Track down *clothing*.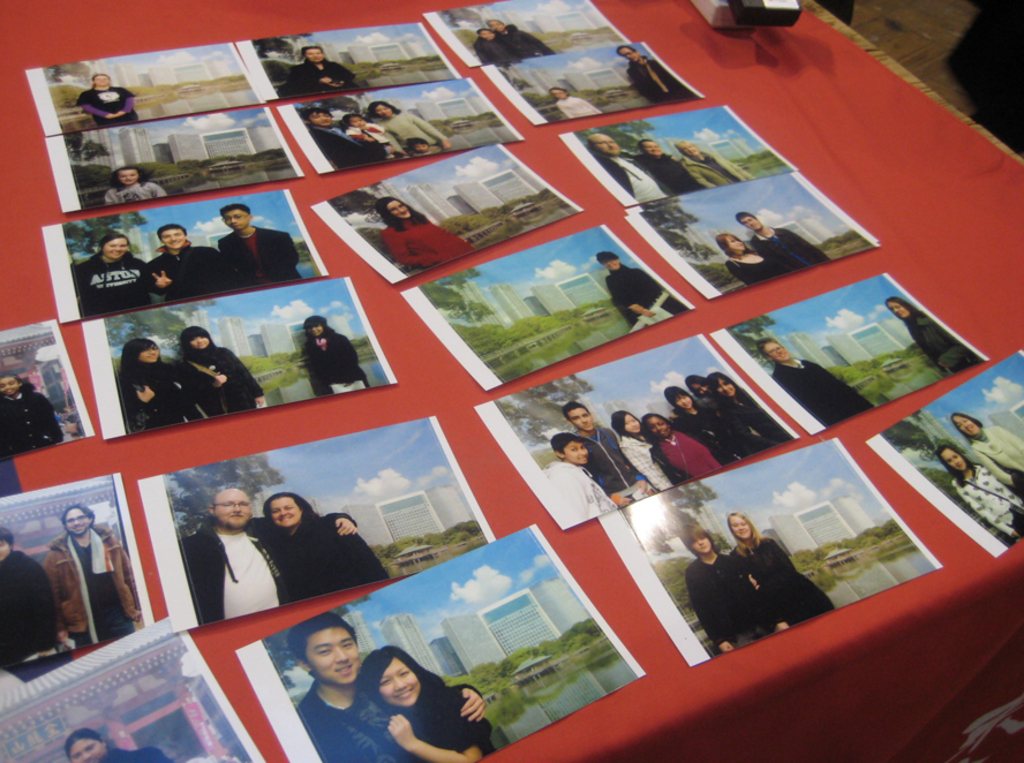
Tracked to [left=73, top=250, right=152, bottom=315].
